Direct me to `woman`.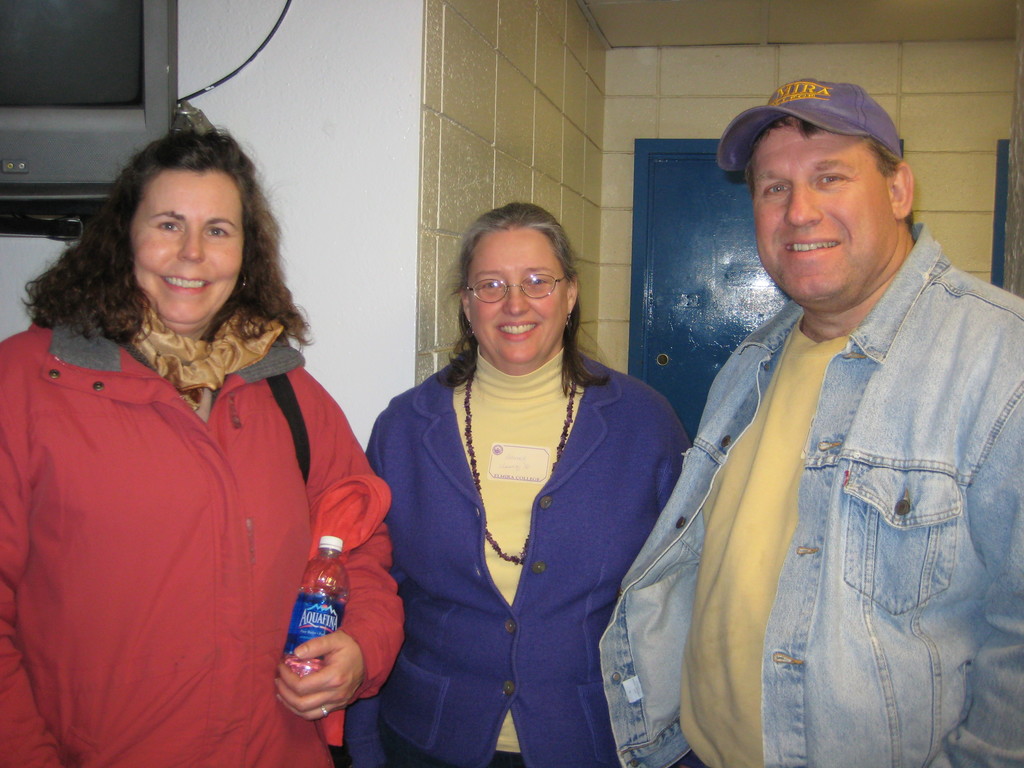
Direction: bbox=[0, 126, 405, 767].
